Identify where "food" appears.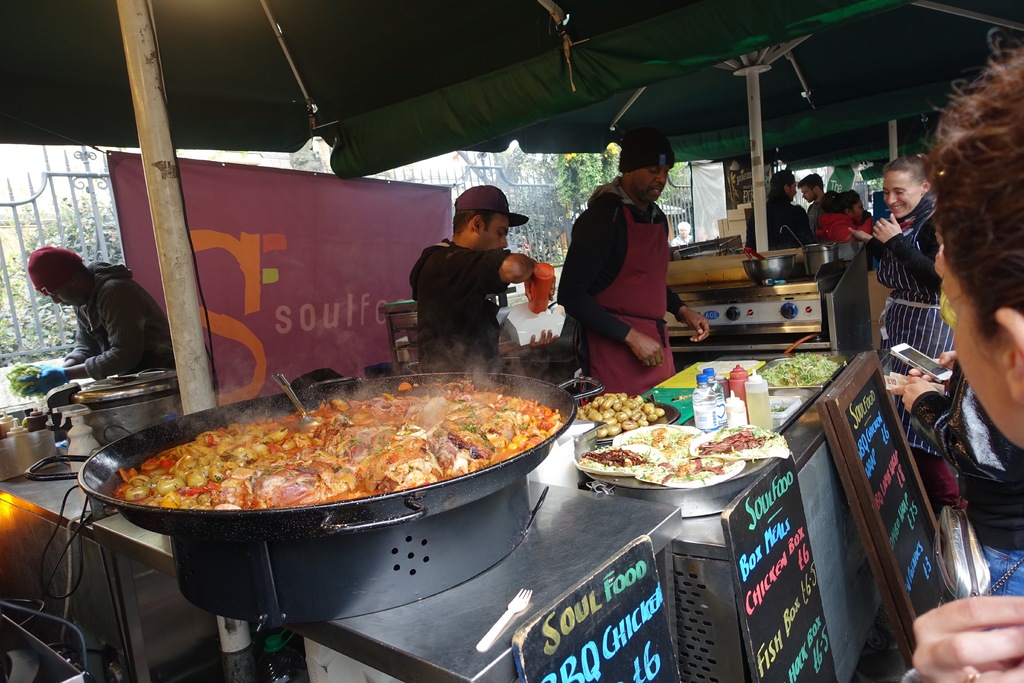
Appears at (758, 352, 841, 384).
